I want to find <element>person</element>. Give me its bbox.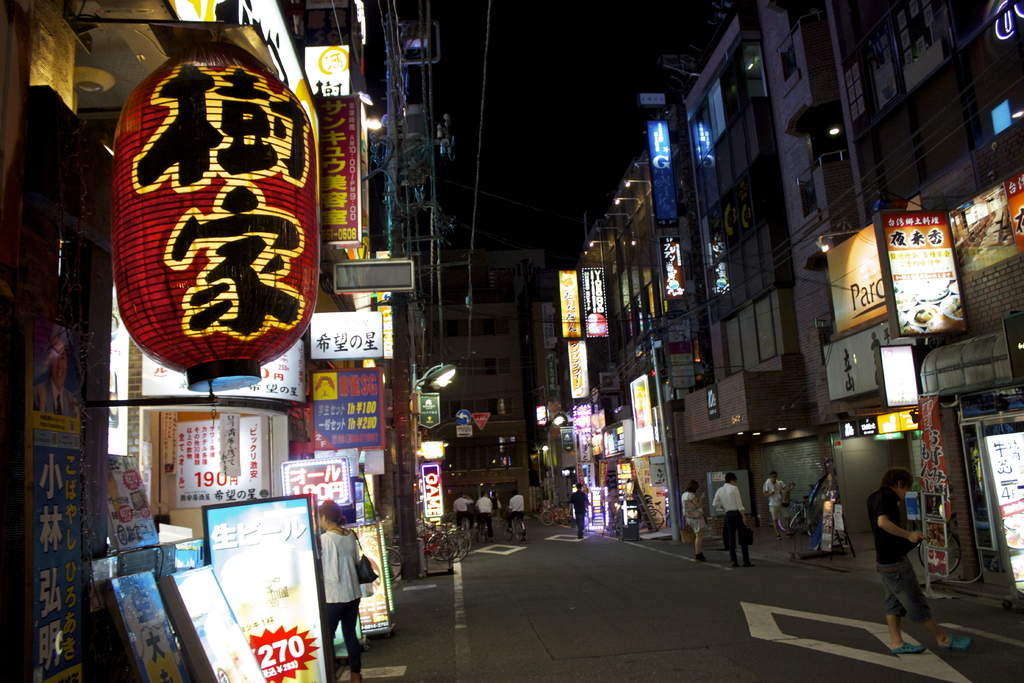
(712, 472, 755, 566).
